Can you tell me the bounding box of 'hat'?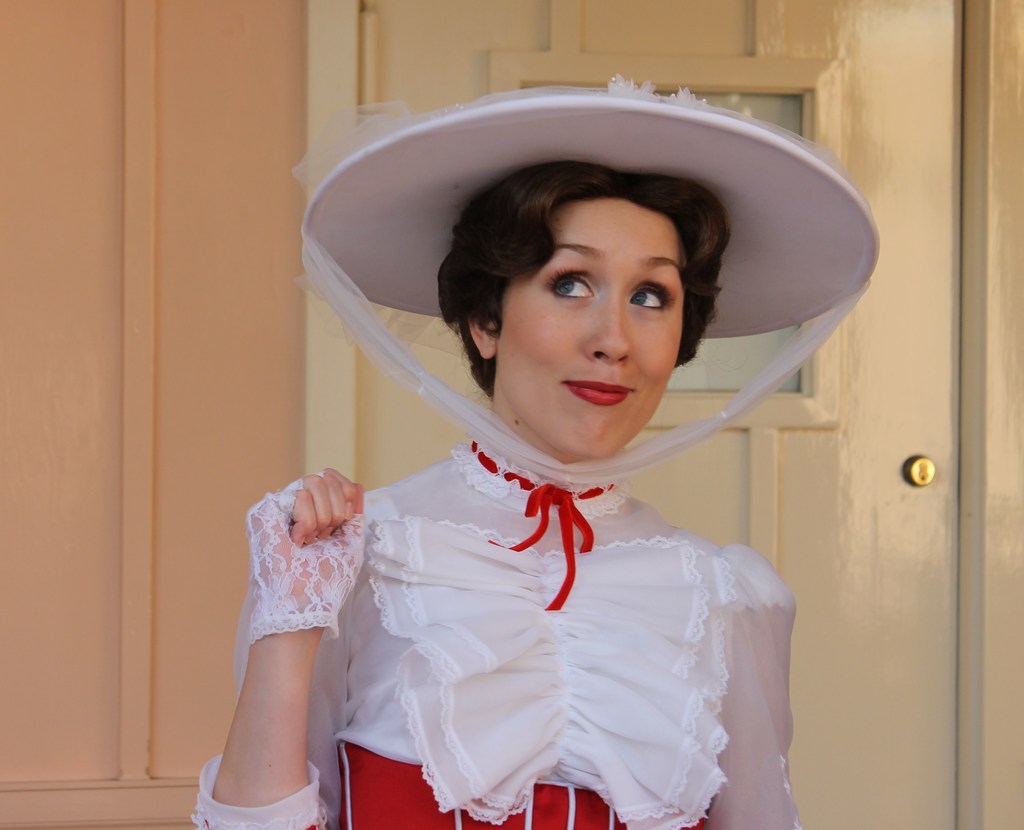
box(298, 76, 883, 485).
